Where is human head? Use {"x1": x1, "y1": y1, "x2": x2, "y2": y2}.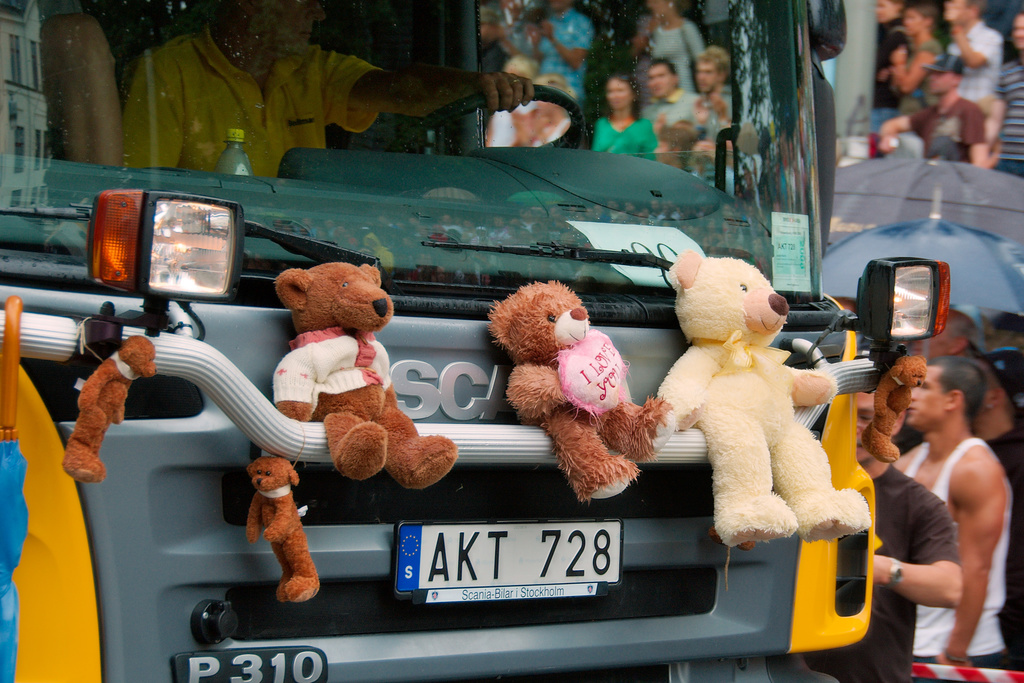
{"x1": 899, "y1": 0, "x2": 938, "y2": 37}.
